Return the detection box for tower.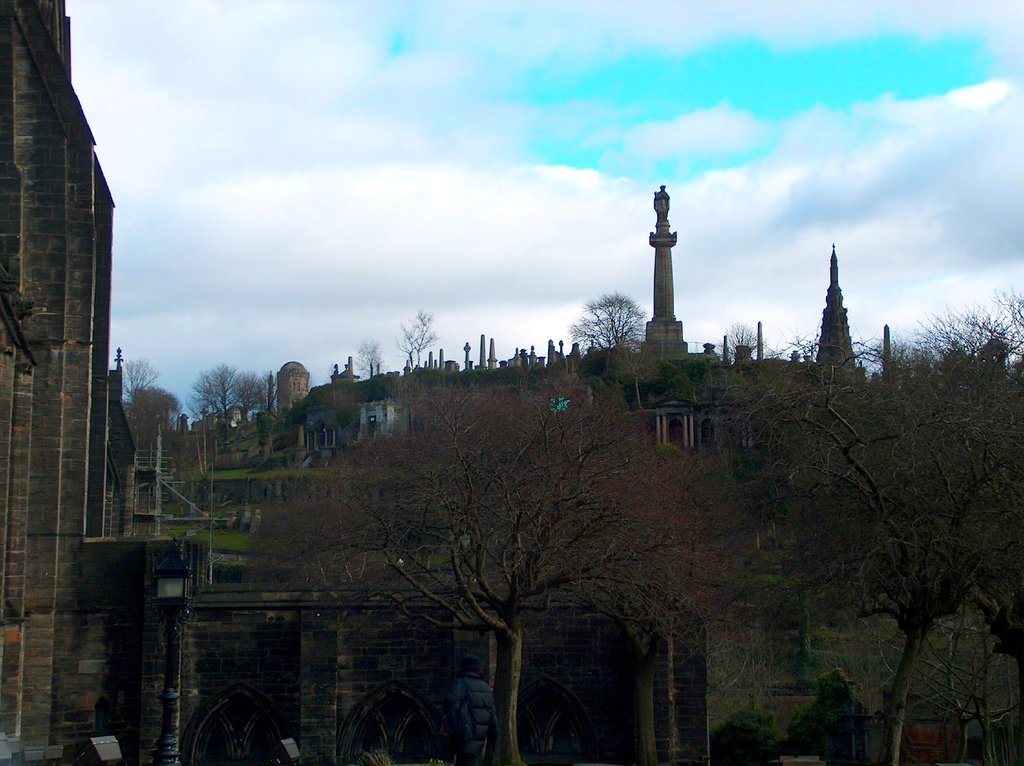
rect(0, 0, 149, 764).
